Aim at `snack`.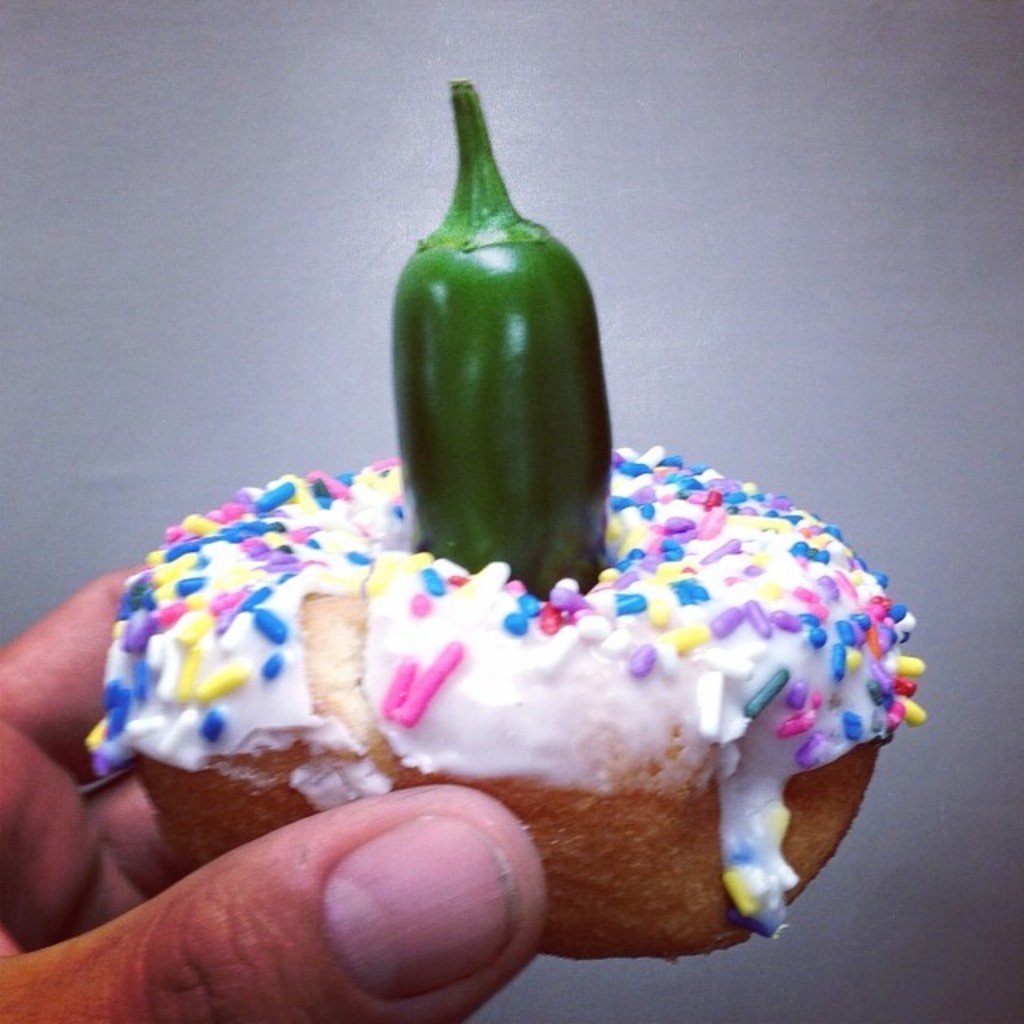
Aimed at select_region(168, 501, 933, 933).
